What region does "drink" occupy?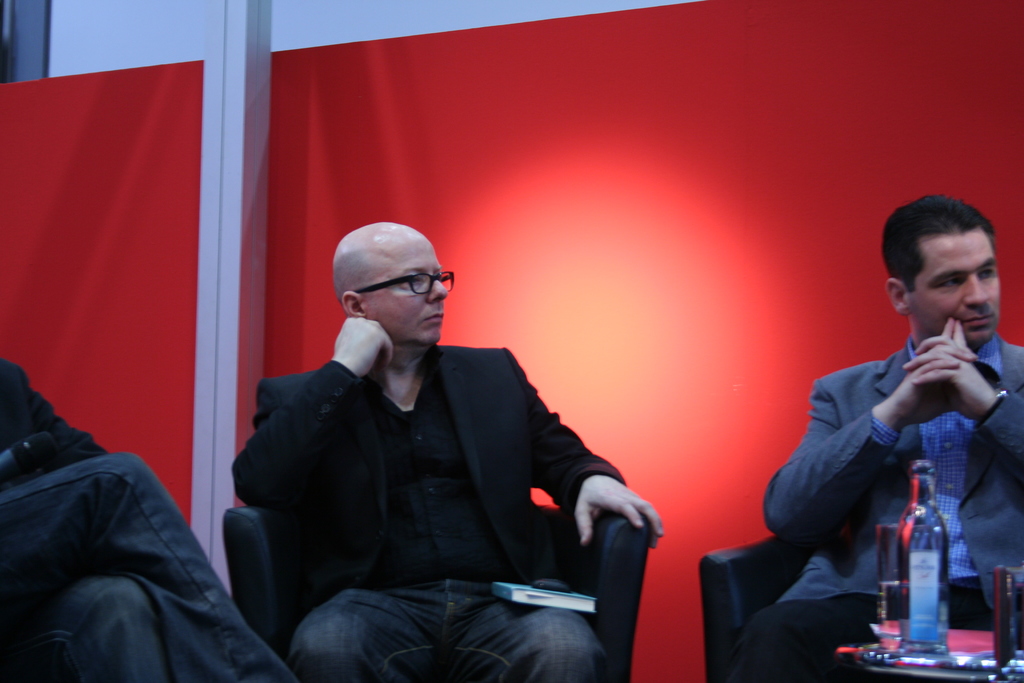
<bbox>892, 465, 952, 636</bbox>.
